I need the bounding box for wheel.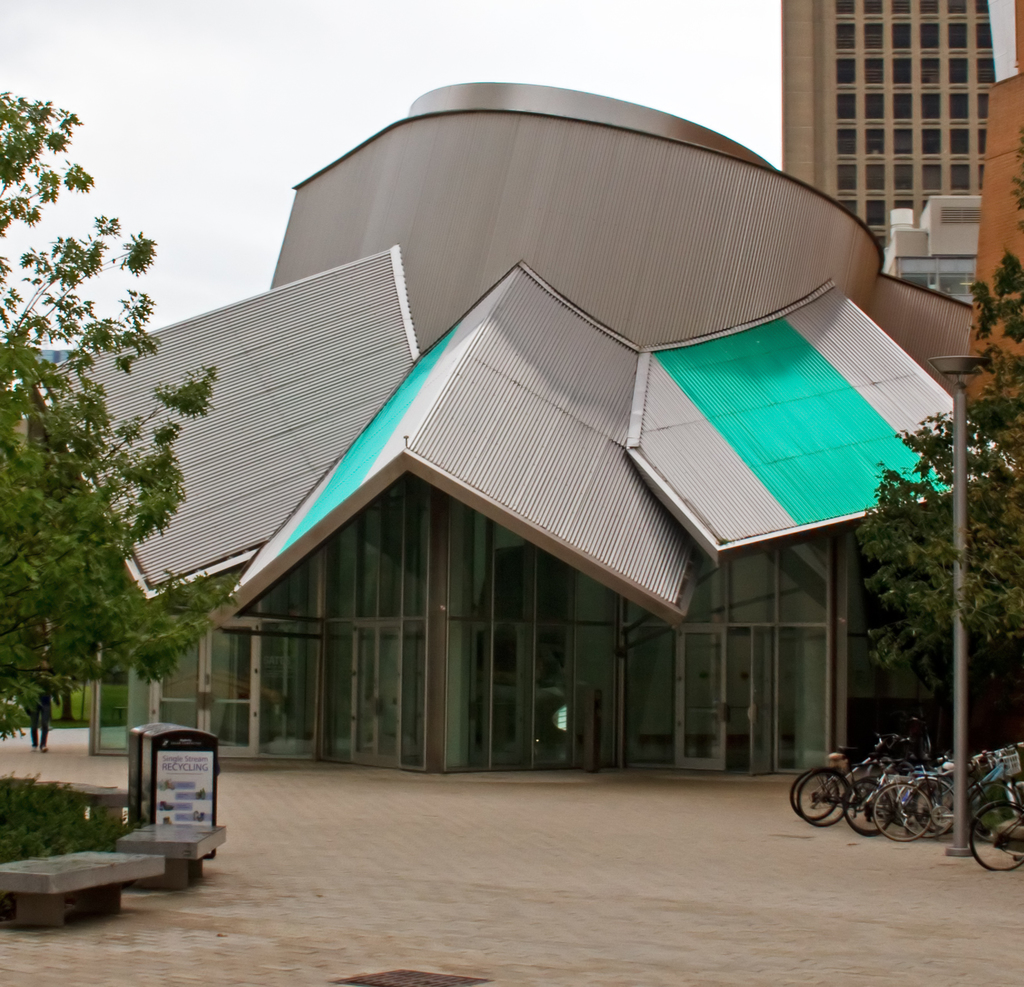
Here it is: detection(900, 775, 957, 836).
